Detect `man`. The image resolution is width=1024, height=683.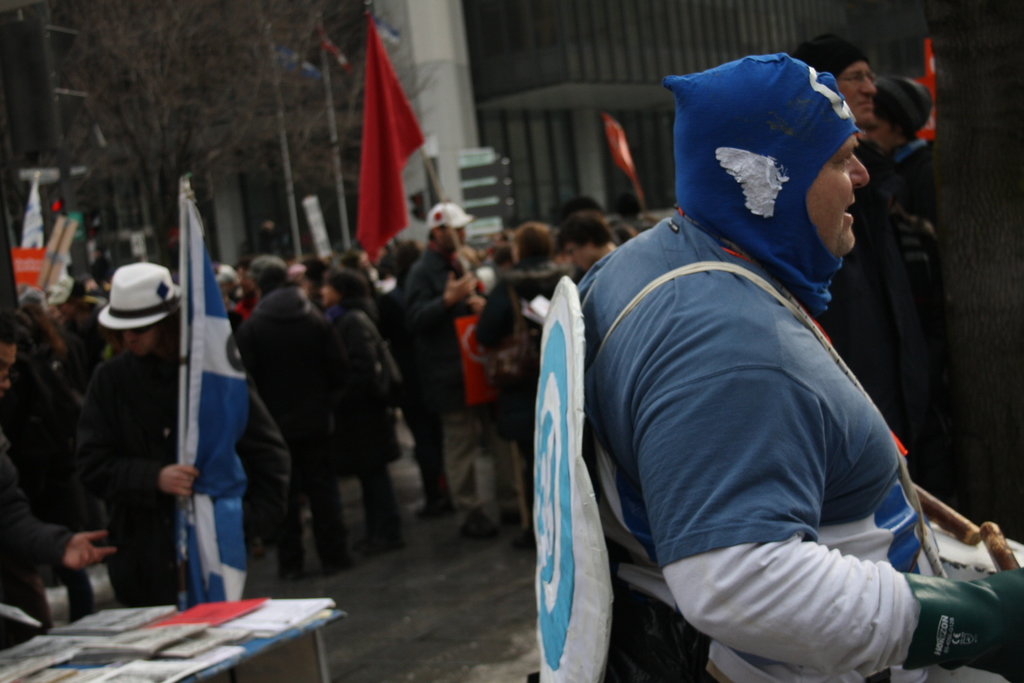
<bbox>532, 53, 968, 682</bbox>.
